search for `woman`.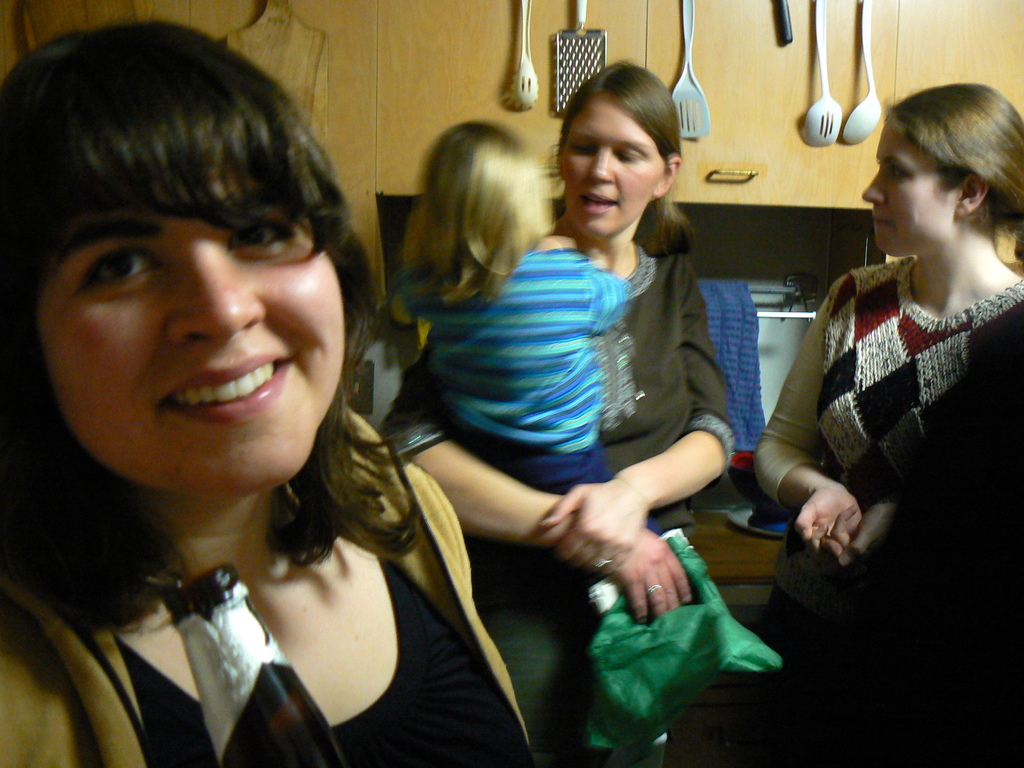
Found at {"left": 27, "top": 64, "right": 526, "bottom": 753}.
